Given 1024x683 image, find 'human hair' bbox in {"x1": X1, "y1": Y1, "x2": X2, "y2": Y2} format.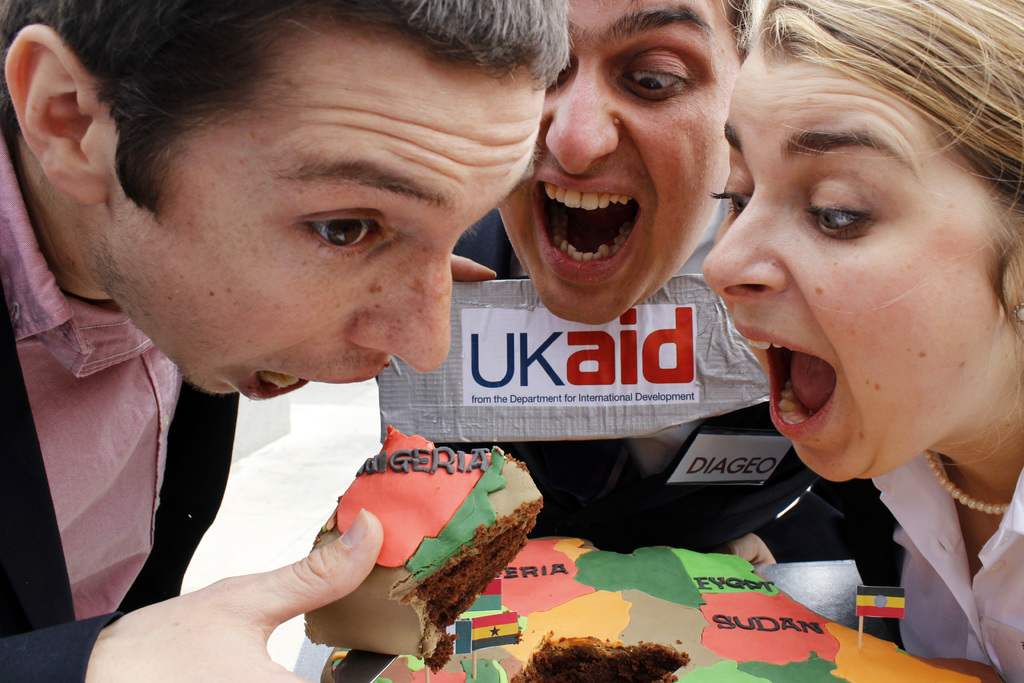
{"x1": 701, "y1": 0, "x2": 1023, "y2": 473}.
